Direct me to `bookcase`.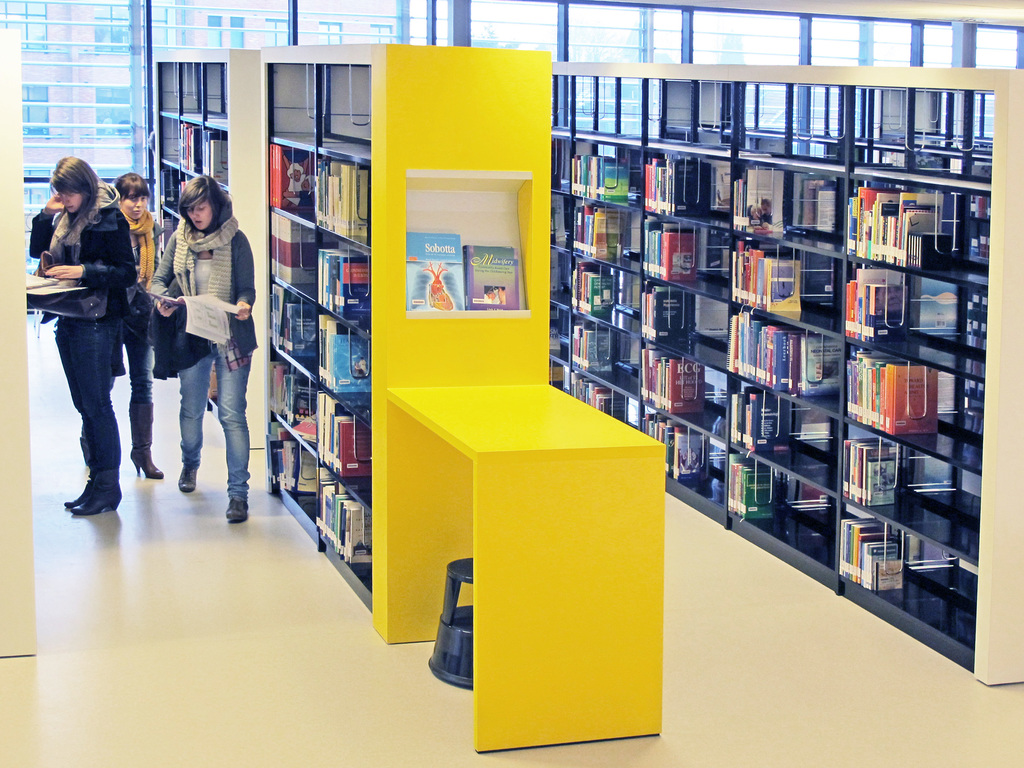
Direction: (x1=552, y1=63, x2=1023, y2=687).
